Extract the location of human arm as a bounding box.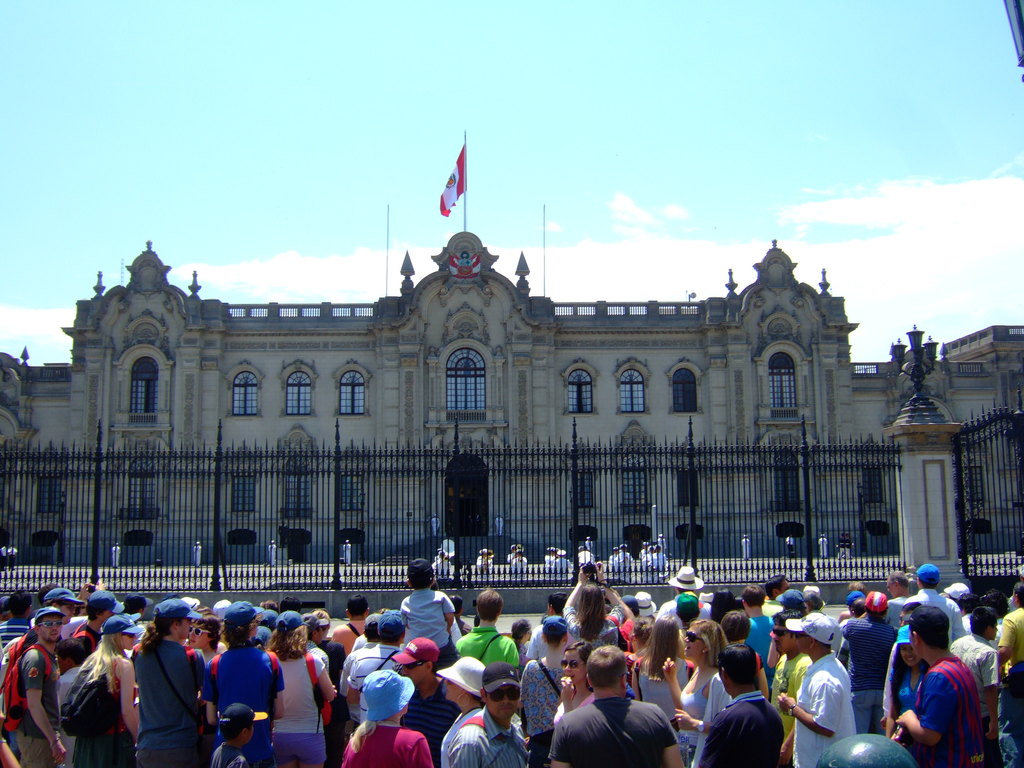
(882, 675, 906, 742).
